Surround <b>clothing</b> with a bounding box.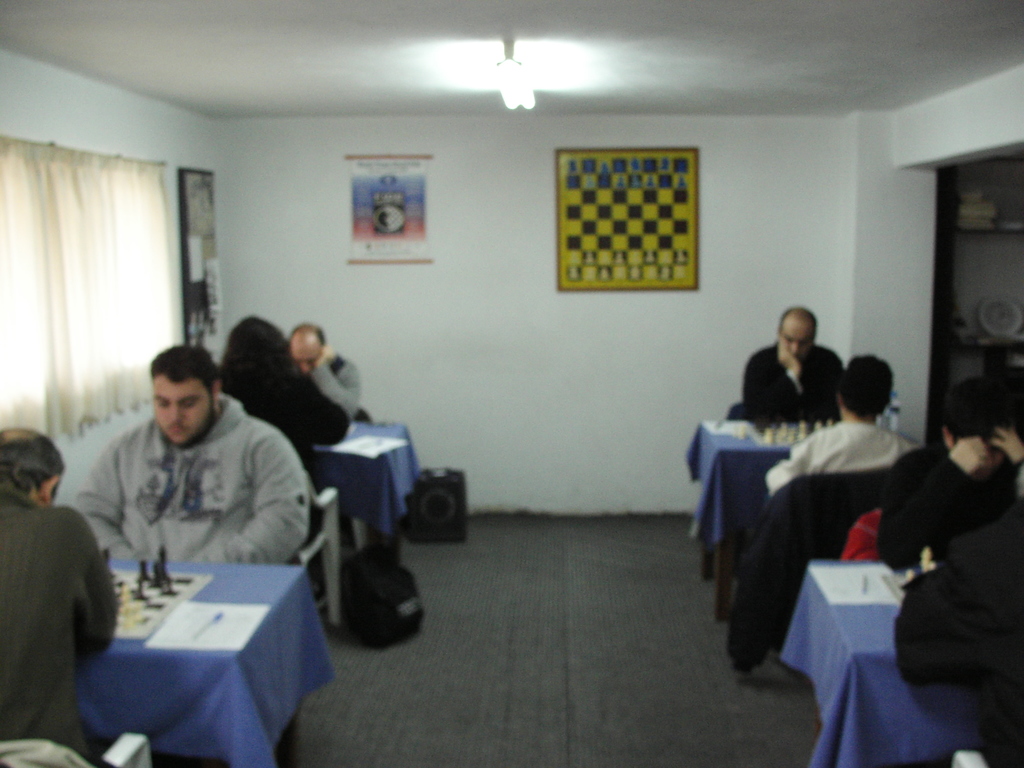
bbox=(214, 358, 351, 472).
